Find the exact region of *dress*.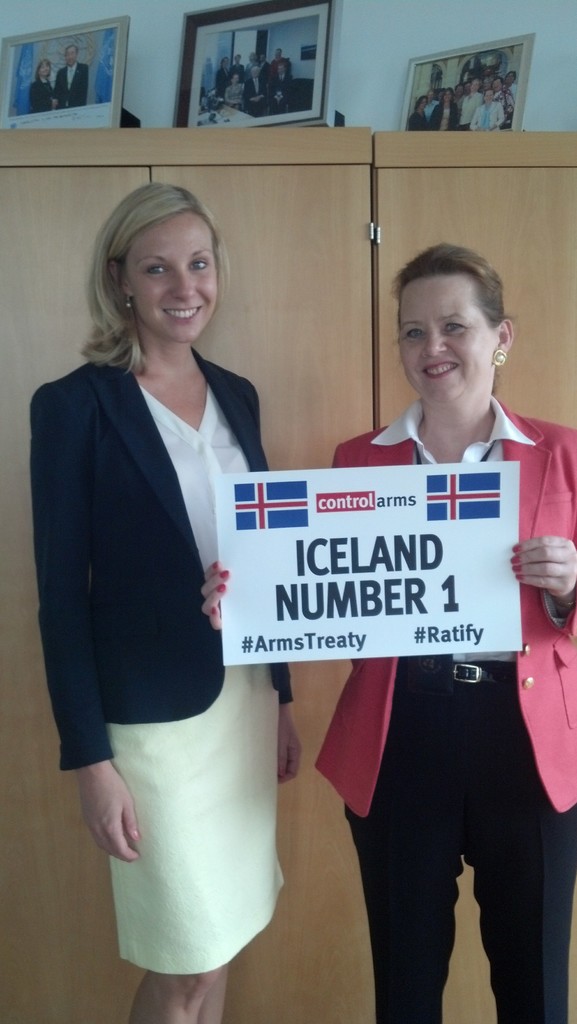
Exact region: [85, 415, 288, 927].
